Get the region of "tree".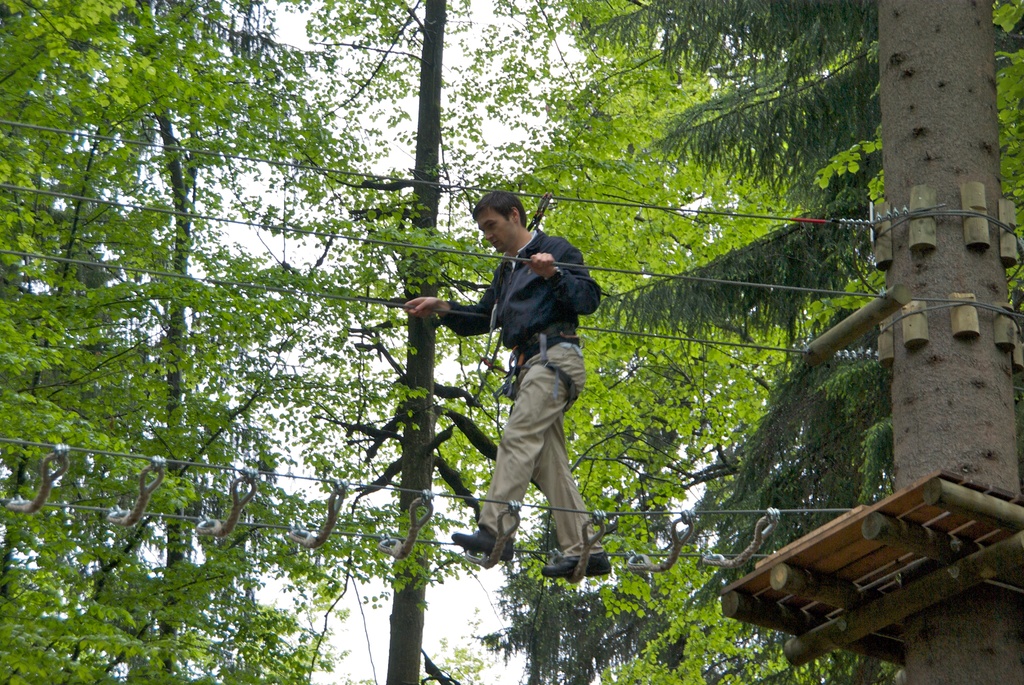
<box>0,0,393,684</box>.
